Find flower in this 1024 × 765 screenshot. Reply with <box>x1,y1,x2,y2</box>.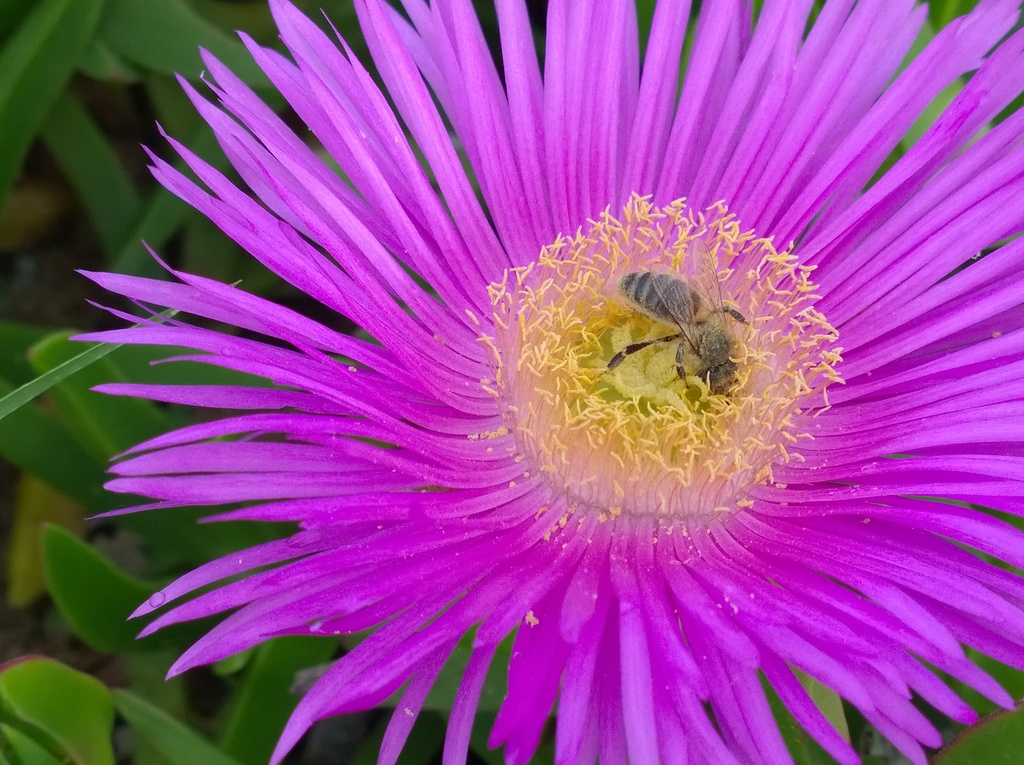
<box>18,23,1023,752</box>.
